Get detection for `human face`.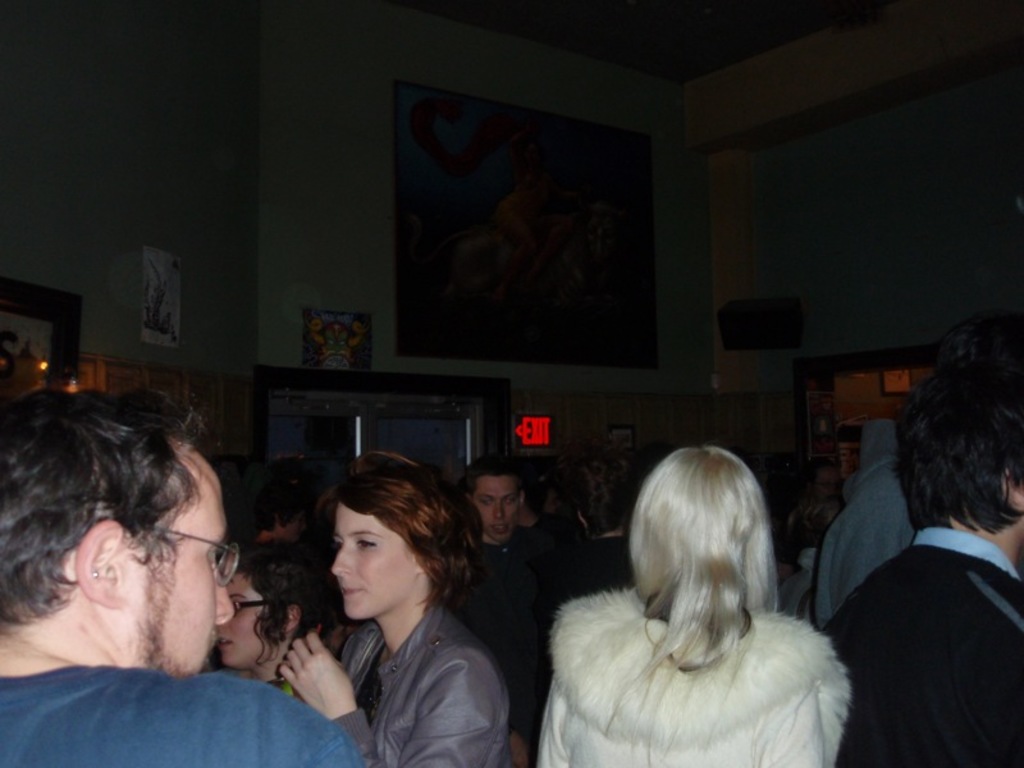
Detection: 319 494 425 620.
